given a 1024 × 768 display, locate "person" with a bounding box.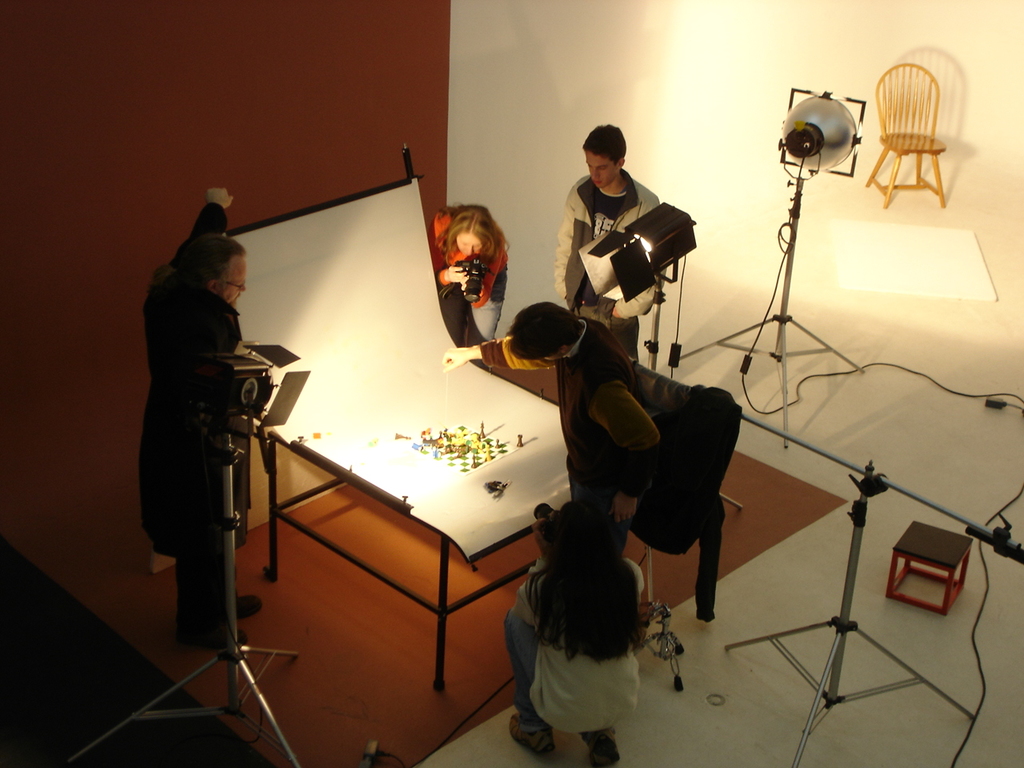
Located: [left=506, top=502, right=653, bottom=767].
